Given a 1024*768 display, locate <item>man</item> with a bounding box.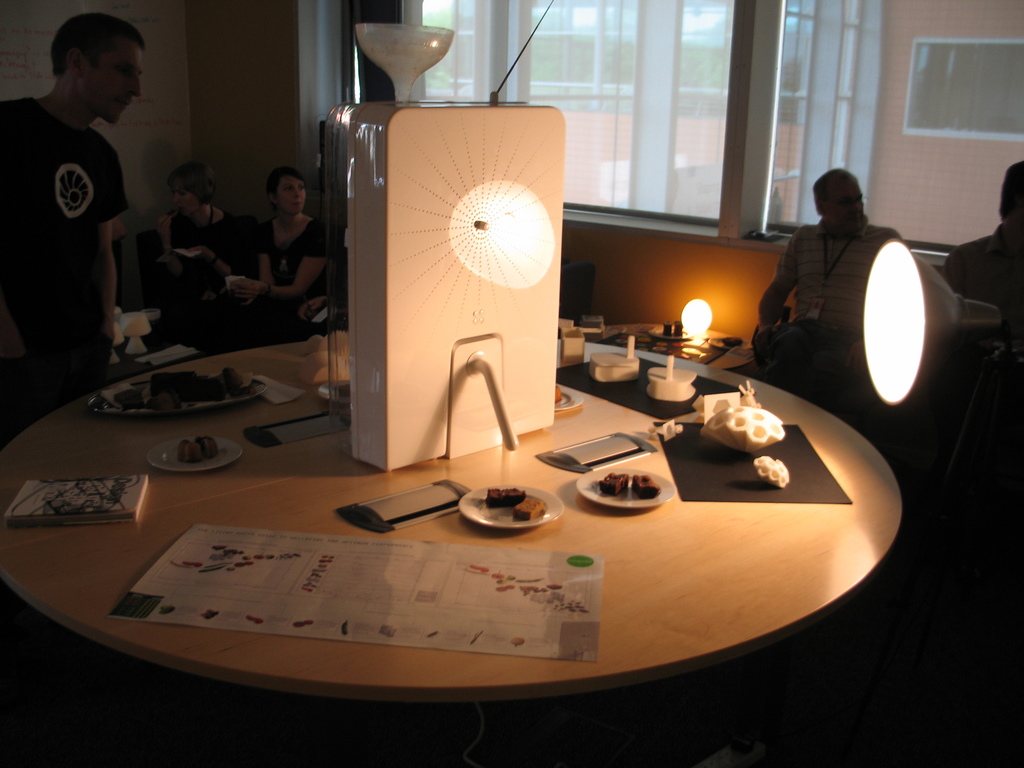
Located: crop(940, 159, 1023, 352).
